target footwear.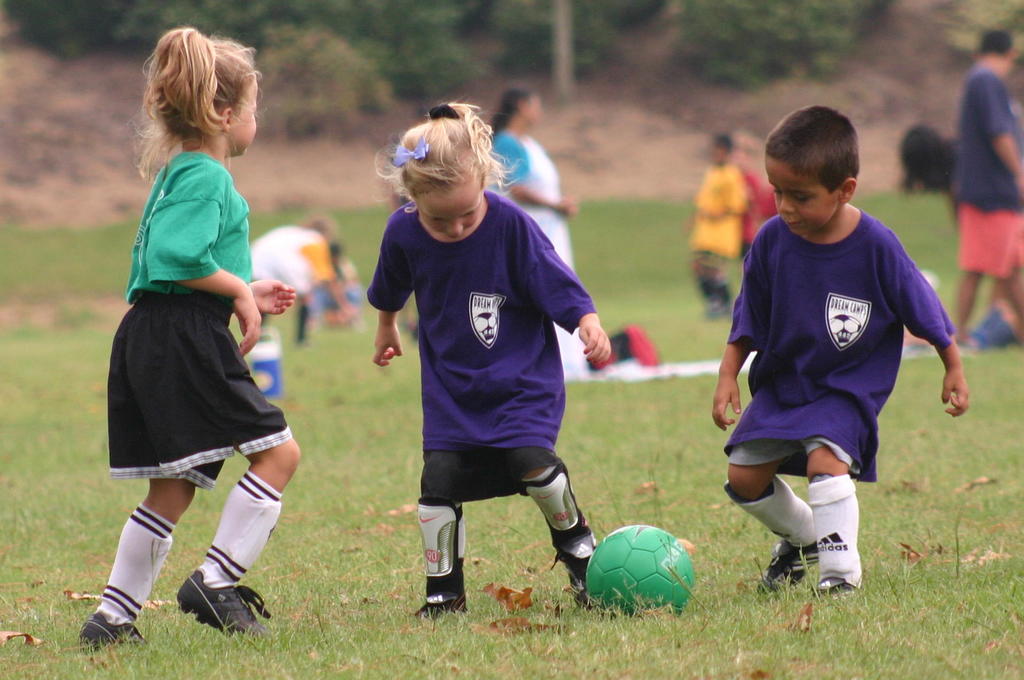
Target region: <region>410, 595, 470, 629</region>.
